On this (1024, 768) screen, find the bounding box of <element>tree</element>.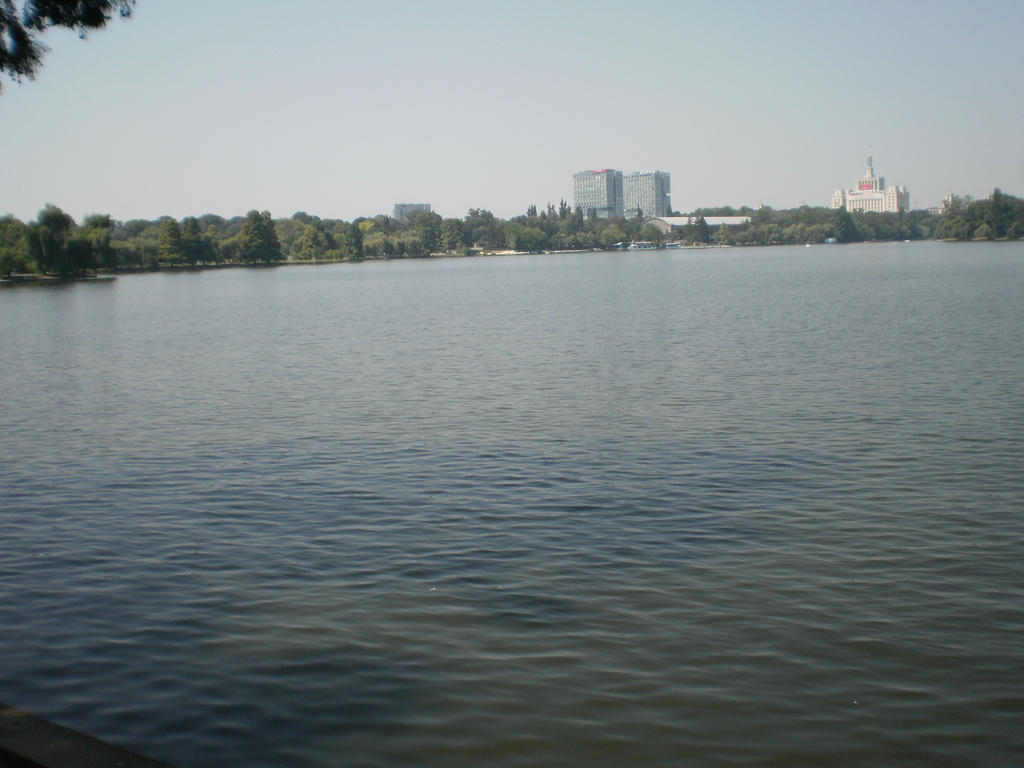
Bounding box: detection(258, 209, 285, 263).
